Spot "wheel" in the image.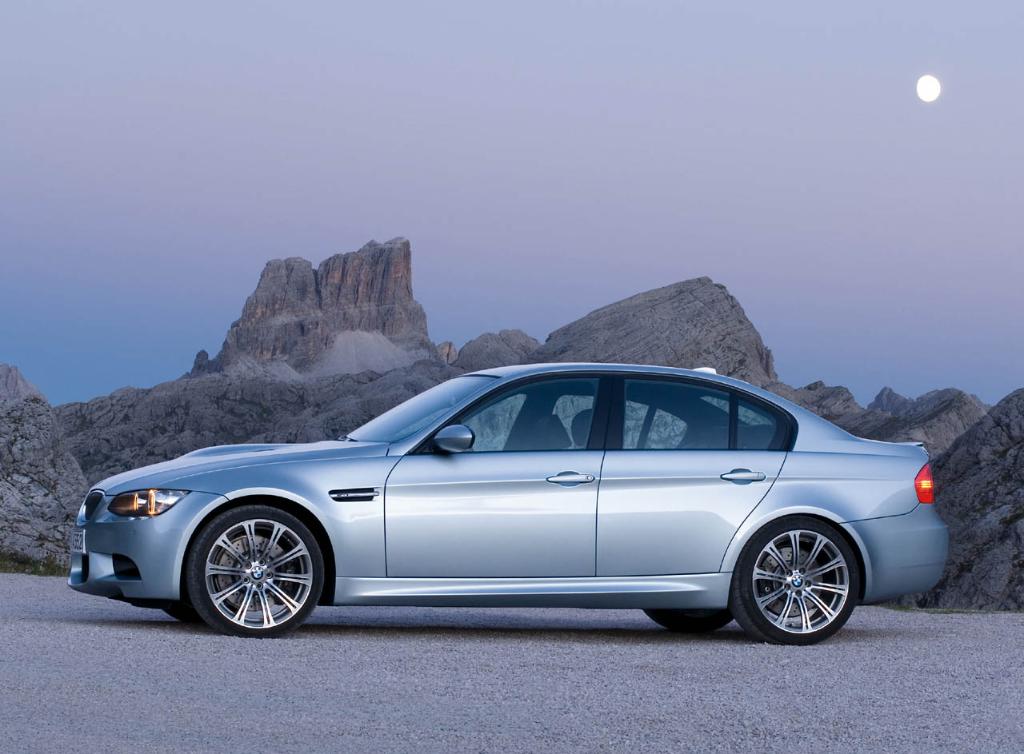
"wheel" found at {"left": 643, "top": 610, "right": 738, "bottom": 632}.
